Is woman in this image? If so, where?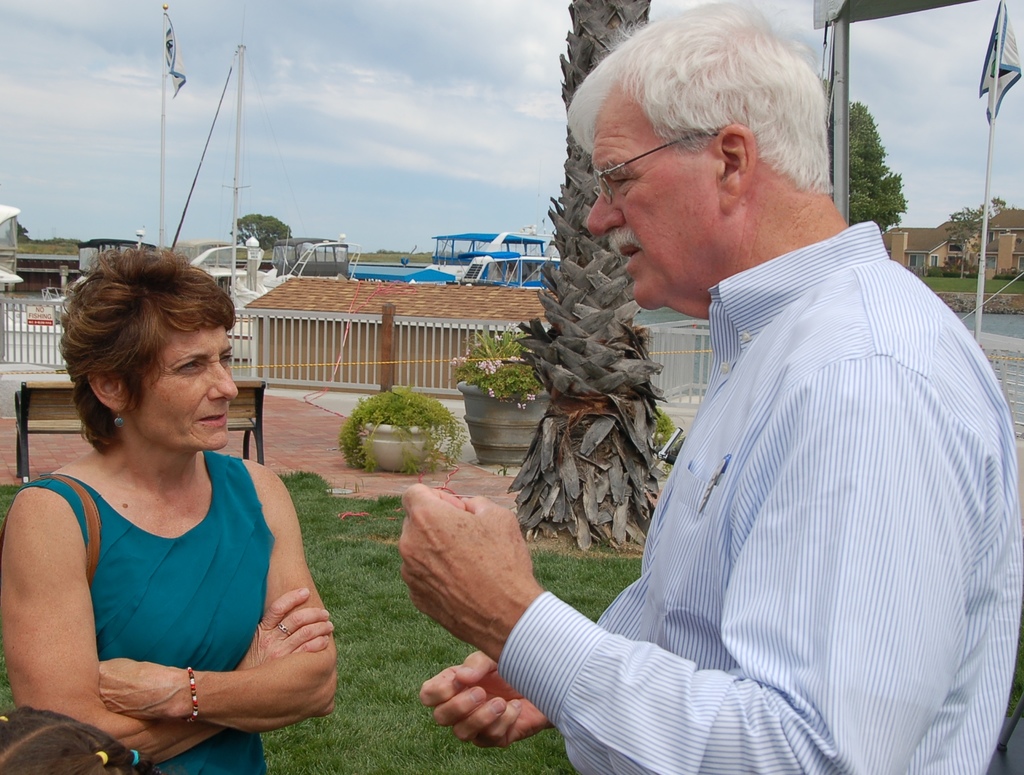
Yes, at l=17, t=227, r=331, b=769.
